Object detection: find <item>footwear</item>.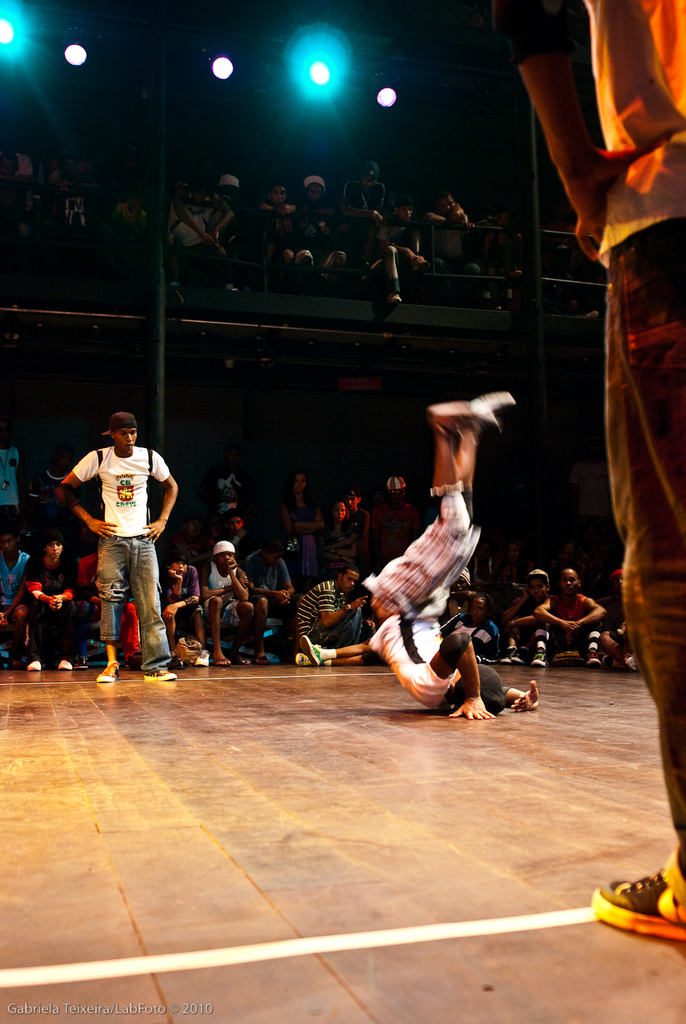
(x1=301, y1=634, x2=323, y2=666).
